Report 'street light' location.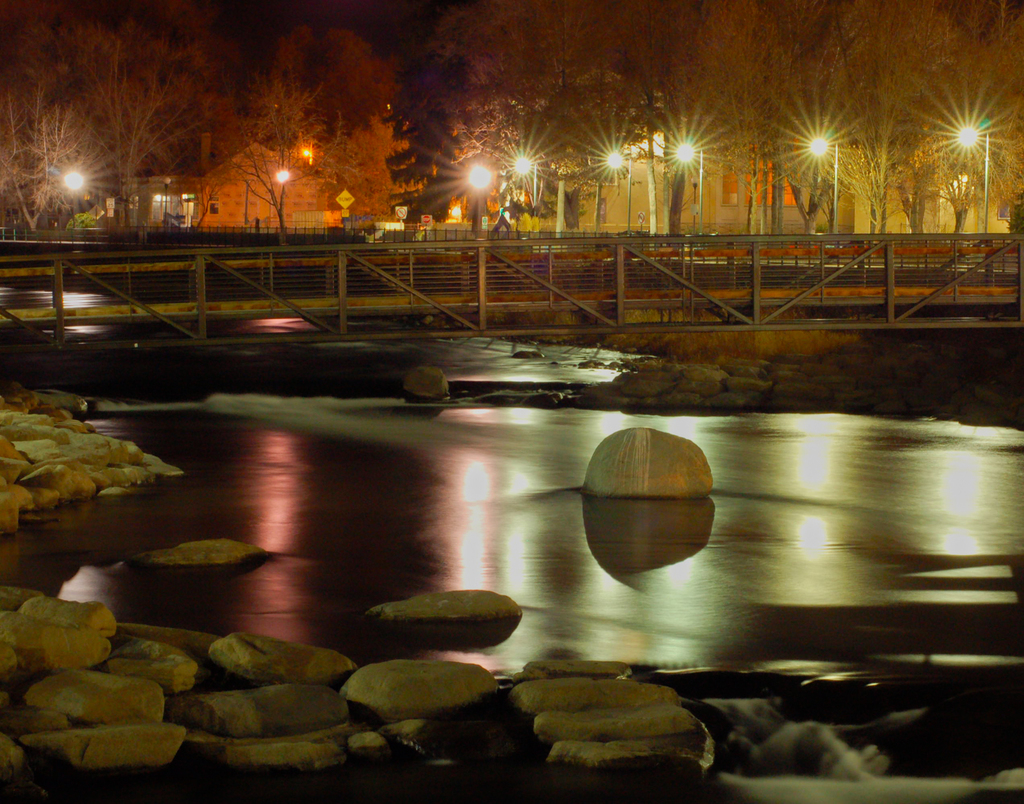
Report: rect(598, 143, 634, 241).
